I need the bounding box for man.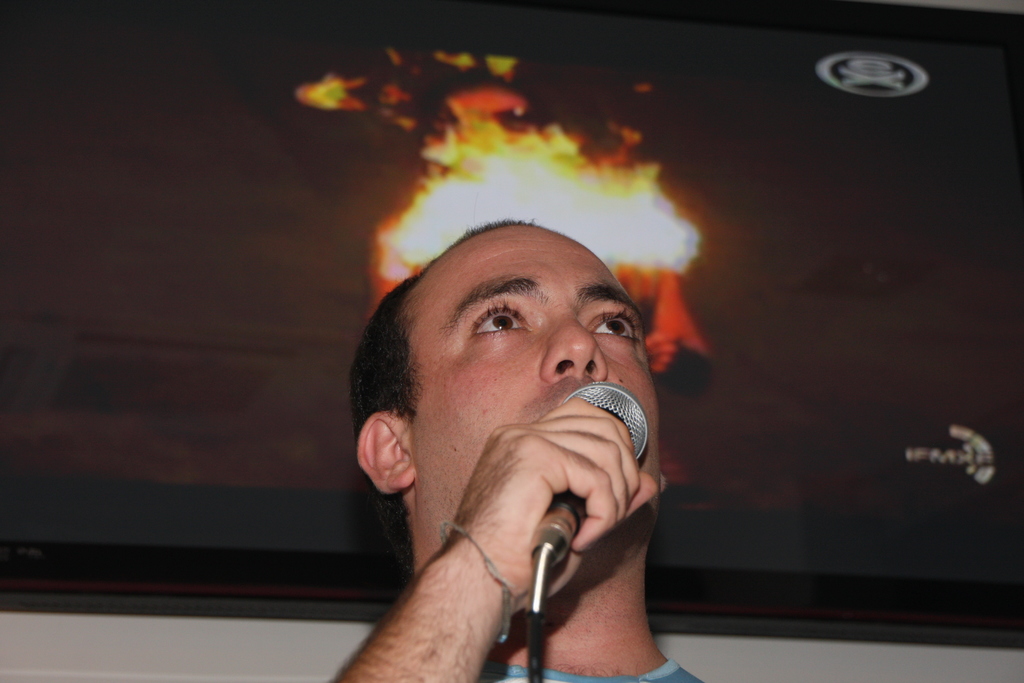
Here it is: [369, 257, 709, 682].
